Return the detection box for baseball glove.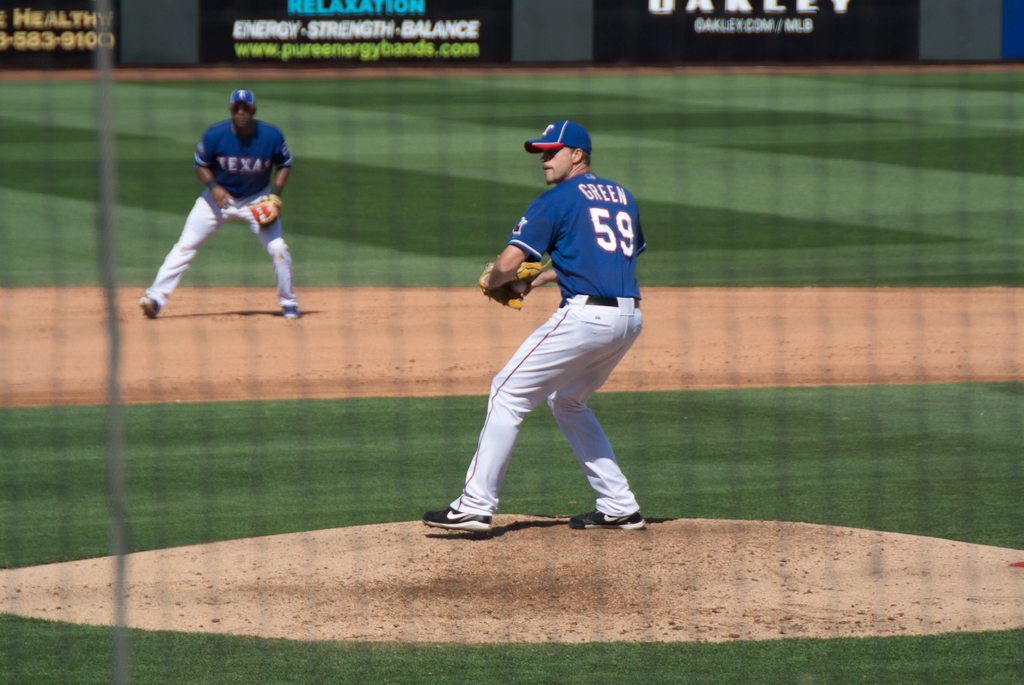
box(247, 195, 286, 225).
